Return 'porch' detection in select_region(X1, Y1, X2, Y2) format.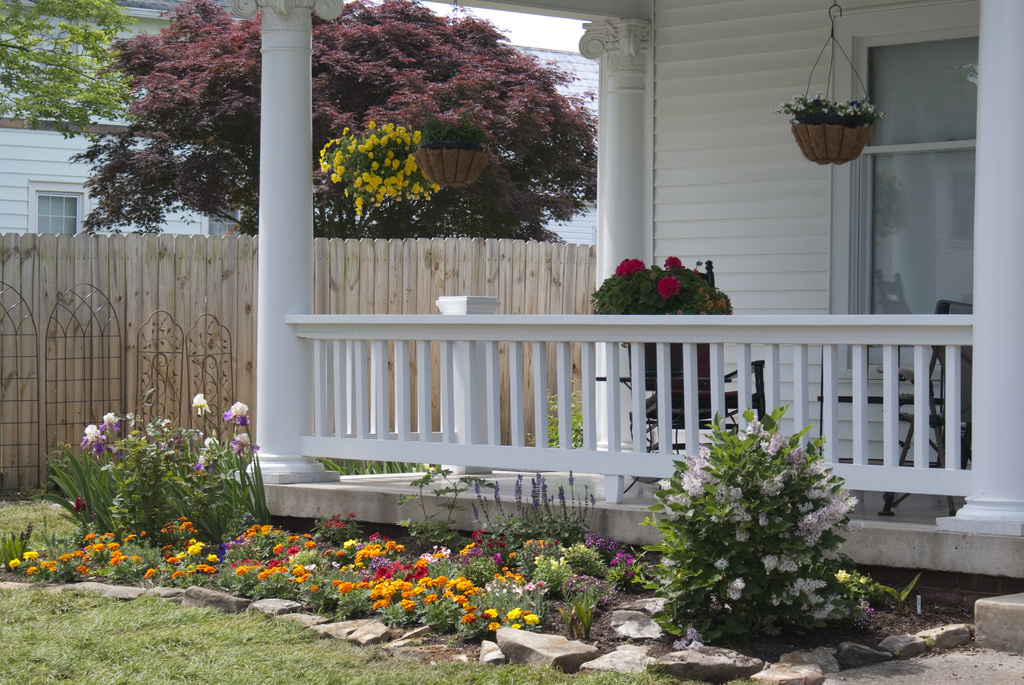
select_region(101, 201, 1023, 606).
